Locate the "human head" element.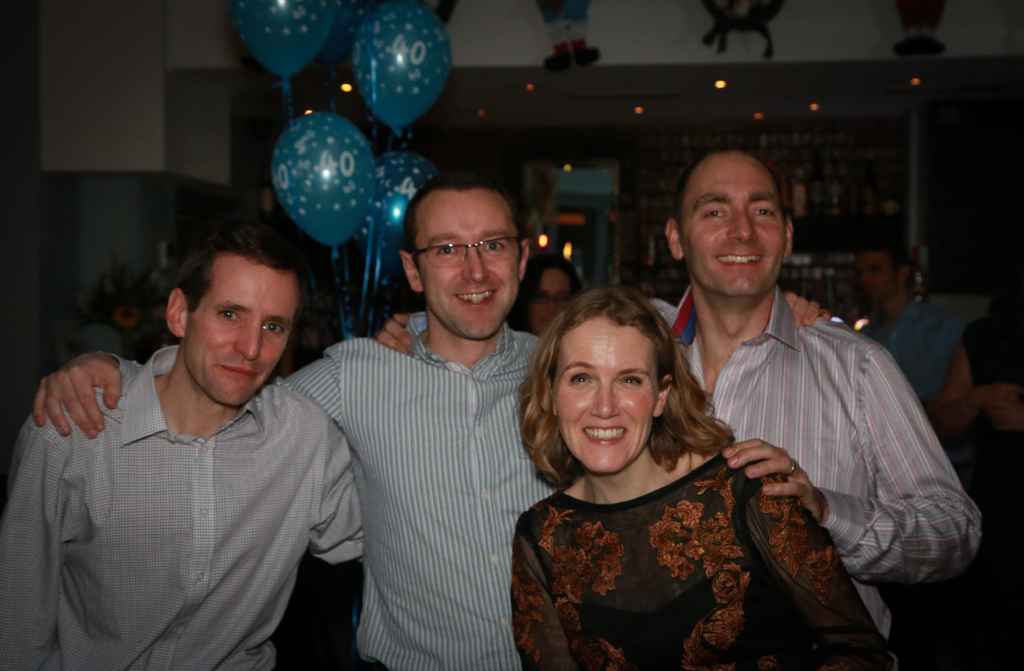
Element bbox: locate(849, 231, 914, 306).
